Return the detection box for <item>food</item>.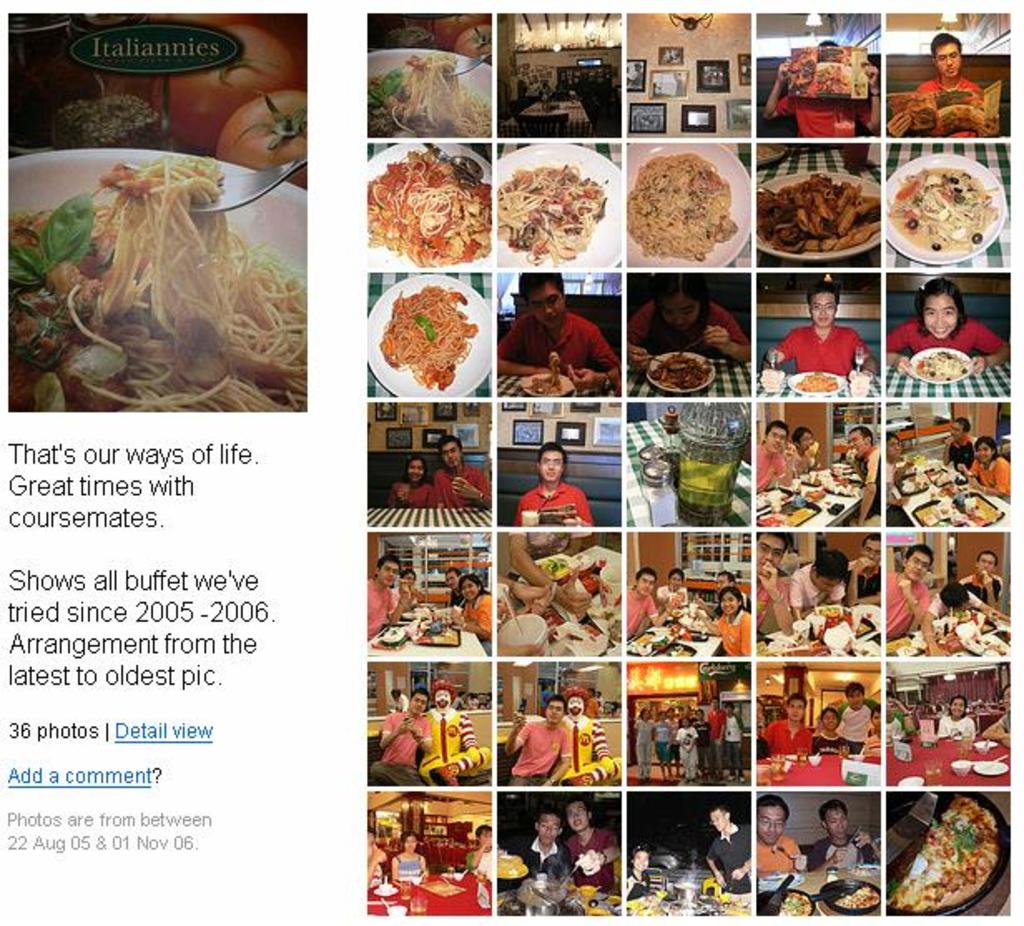
[650,352,710,391].
